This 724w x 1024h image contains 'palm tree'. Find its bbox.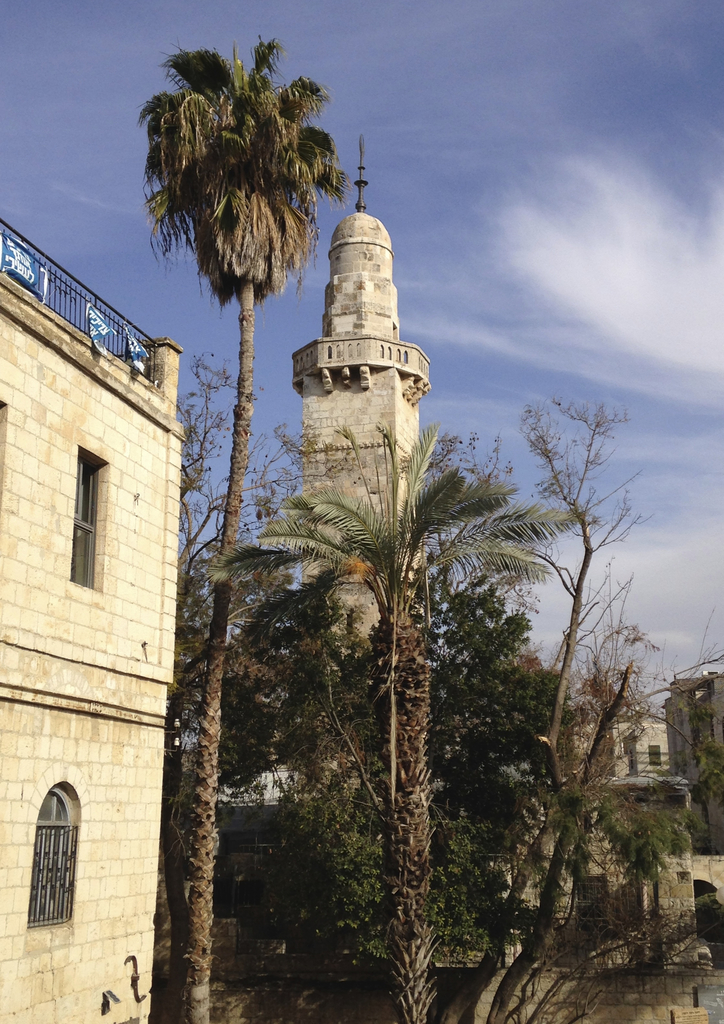
539,757,677,934.
